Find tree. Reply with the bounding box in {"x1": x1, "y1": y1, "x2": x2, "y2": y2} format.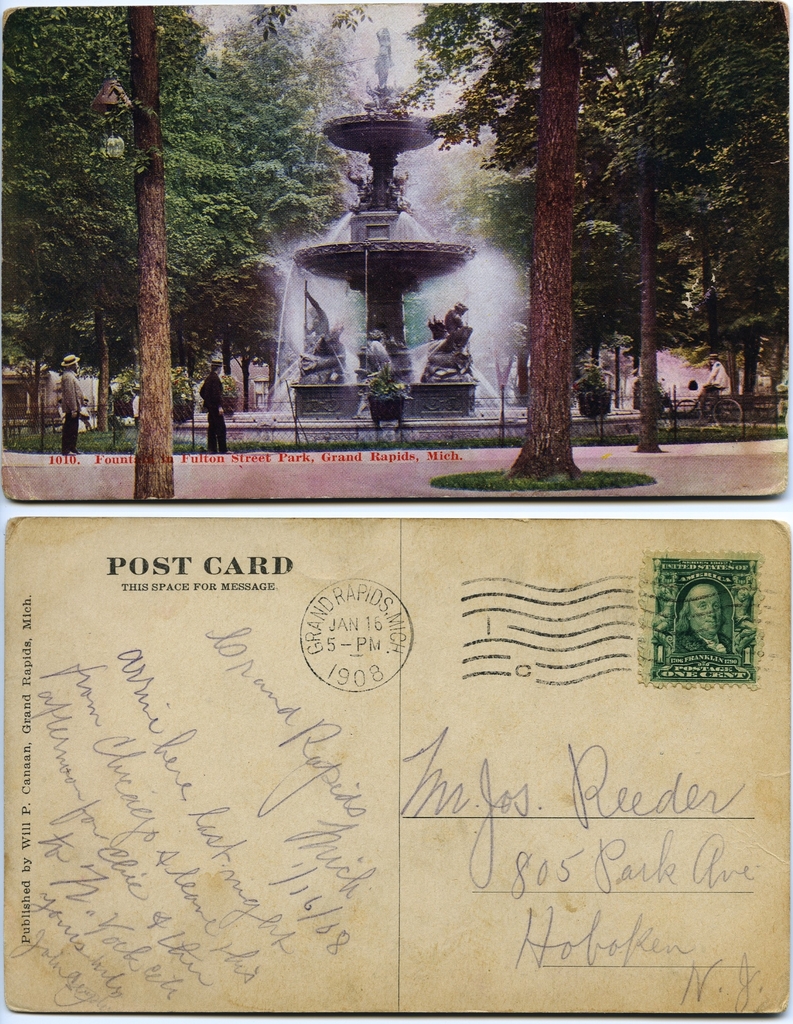
{"x1": 385, "y1": 0, "x2": 786, "y2": 438}.
